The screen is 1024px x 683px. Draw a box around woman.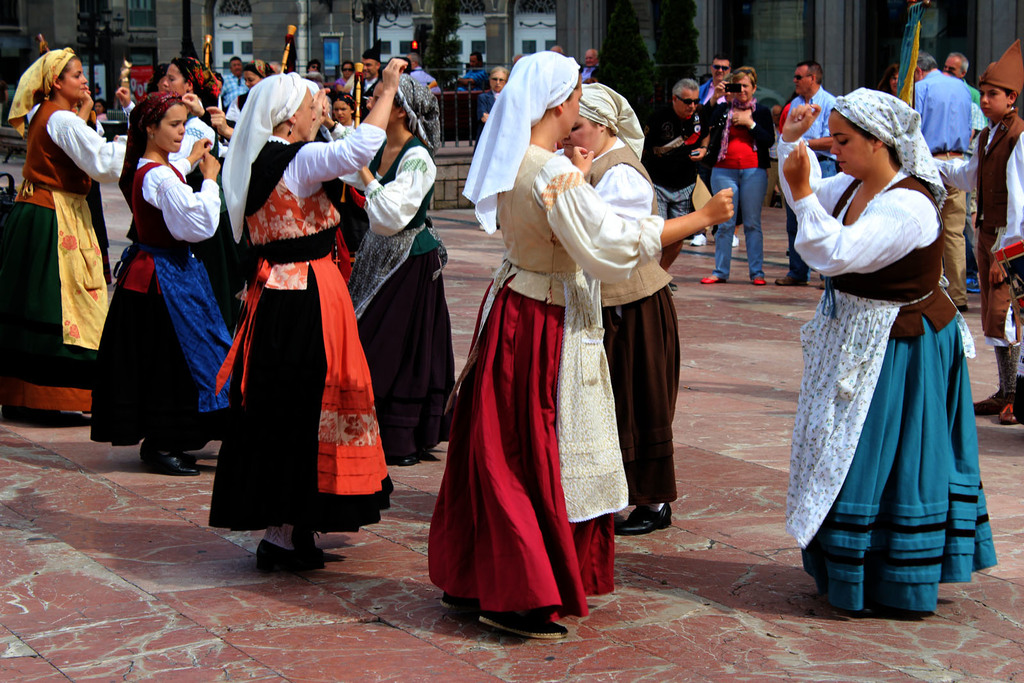
detection(550, 83, 684, 534).
